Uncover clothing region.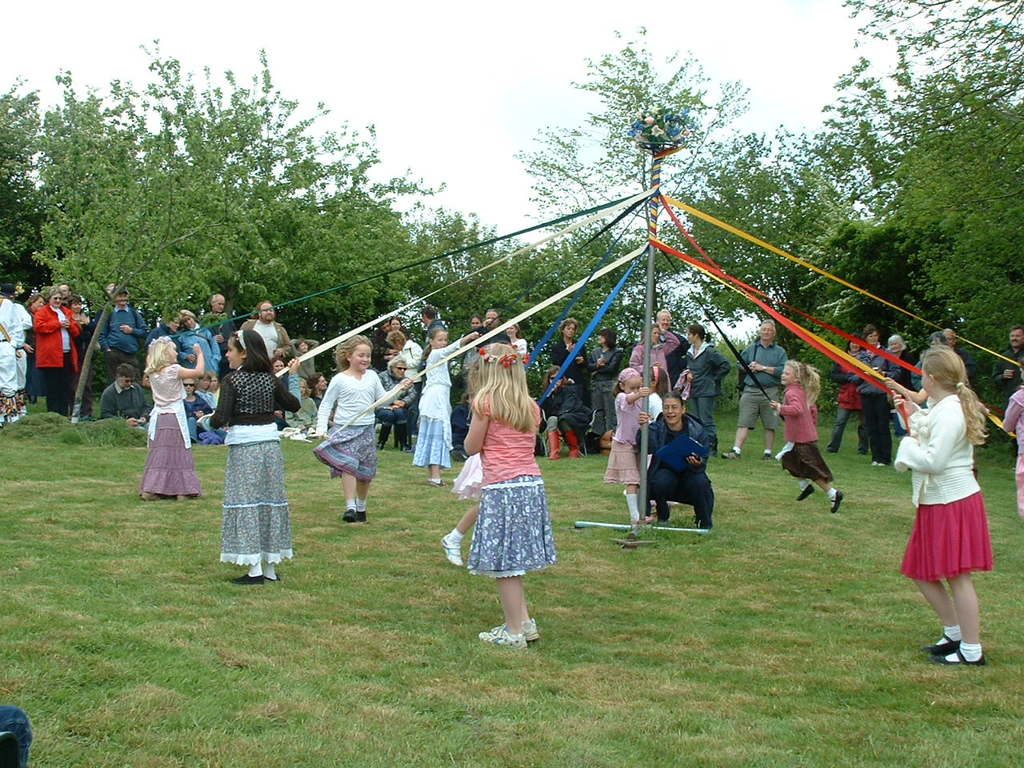
Uncovered: select_region(206, 312, 233, 366).
